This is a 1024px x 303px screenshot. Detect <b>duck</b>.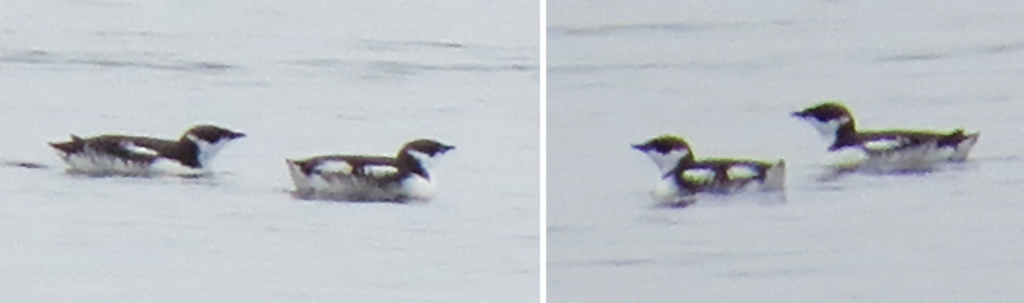
637:130:790:220.
